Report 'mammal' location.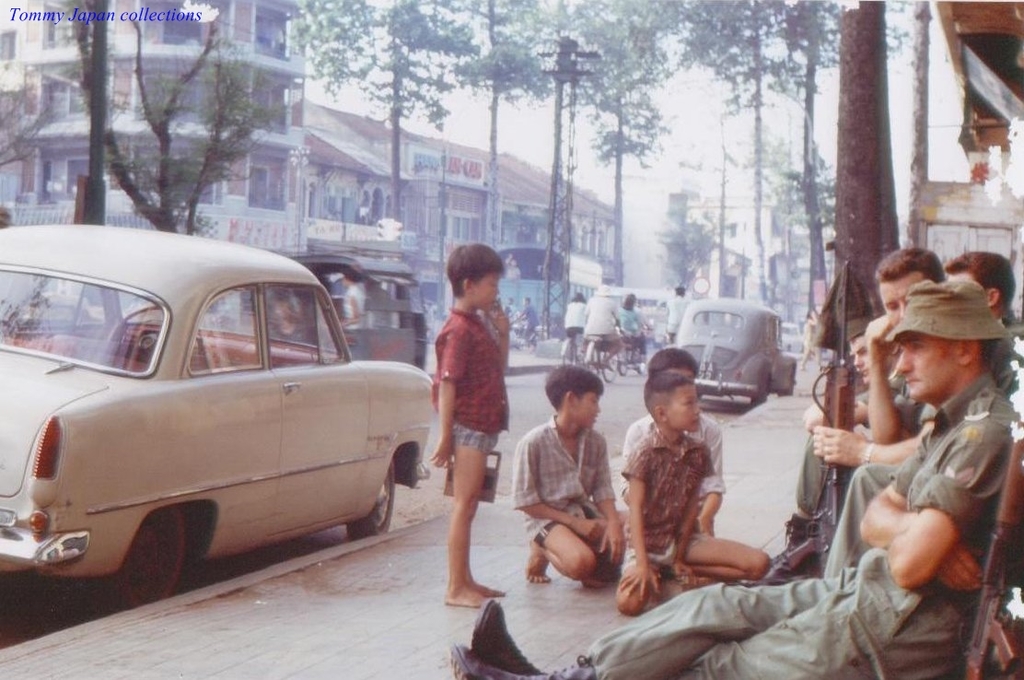
Report: box=[617, 343, 727, 533].
